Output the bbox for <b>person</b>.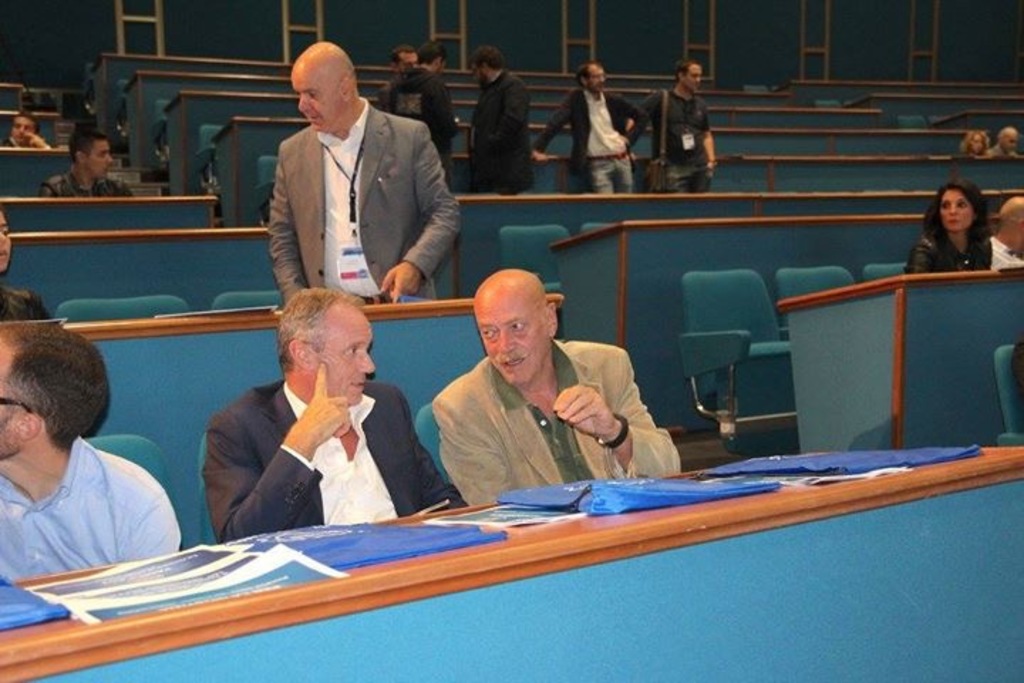
box(479, 48, 538, 189).
